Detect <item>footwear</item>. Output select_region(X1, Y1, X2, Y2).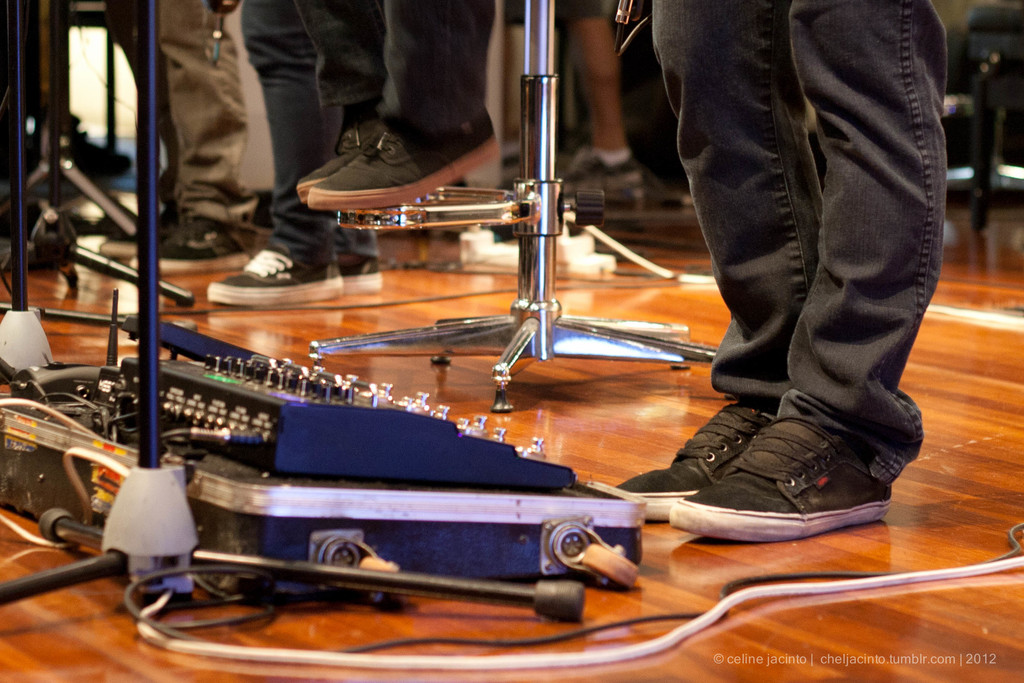
select_region(562, 153, 648, 197).
